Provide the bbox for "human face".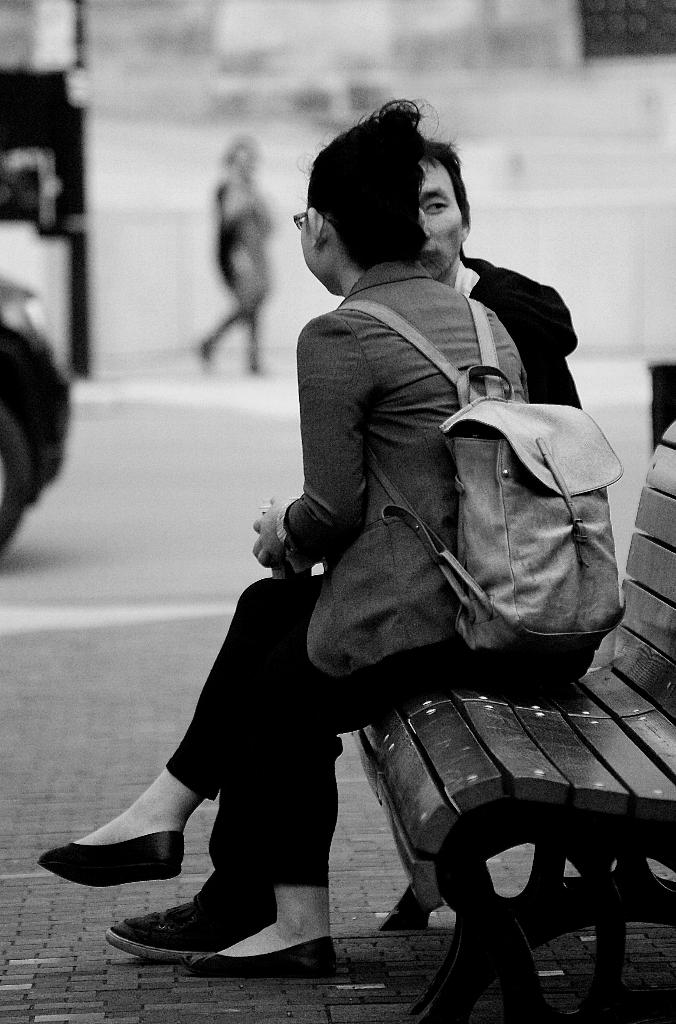
box=[417, 159, 464, 279].
